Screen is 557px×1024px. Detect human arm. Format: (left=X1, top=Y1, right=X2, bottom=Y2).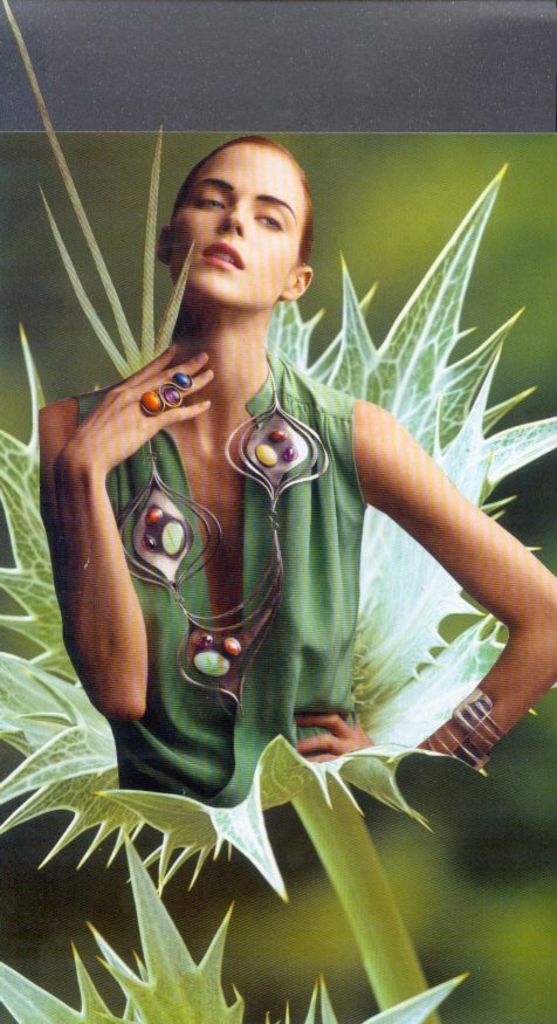
(left=43, top=344, right=173, bottom=755).
